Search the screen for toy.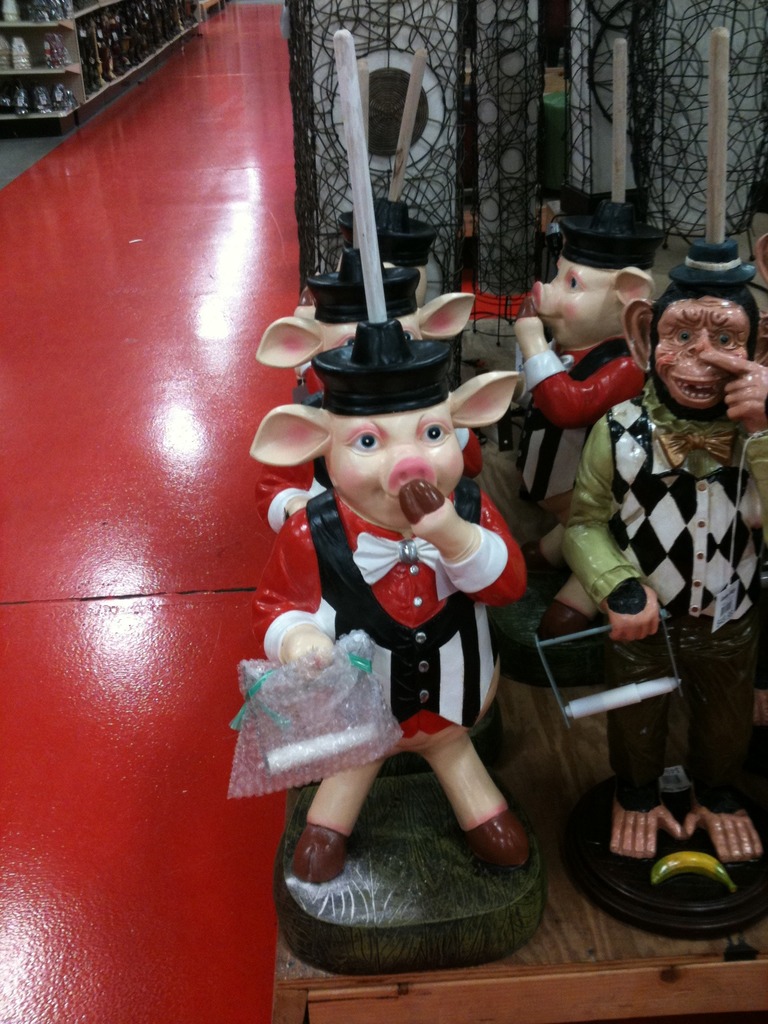
Found at left=225, top=633, right=412, bottom=799.
